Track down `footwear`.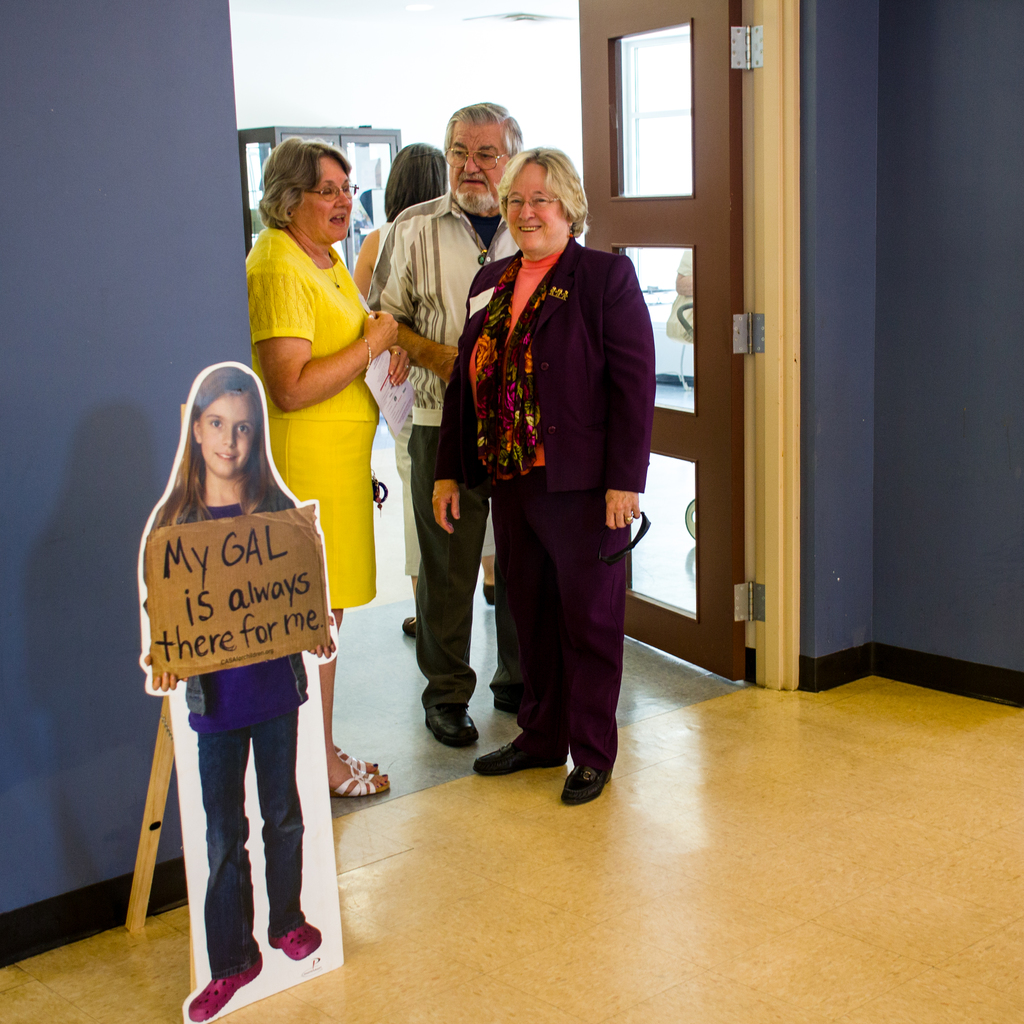
Tracked to BBox(471, 737, 569, 779).
